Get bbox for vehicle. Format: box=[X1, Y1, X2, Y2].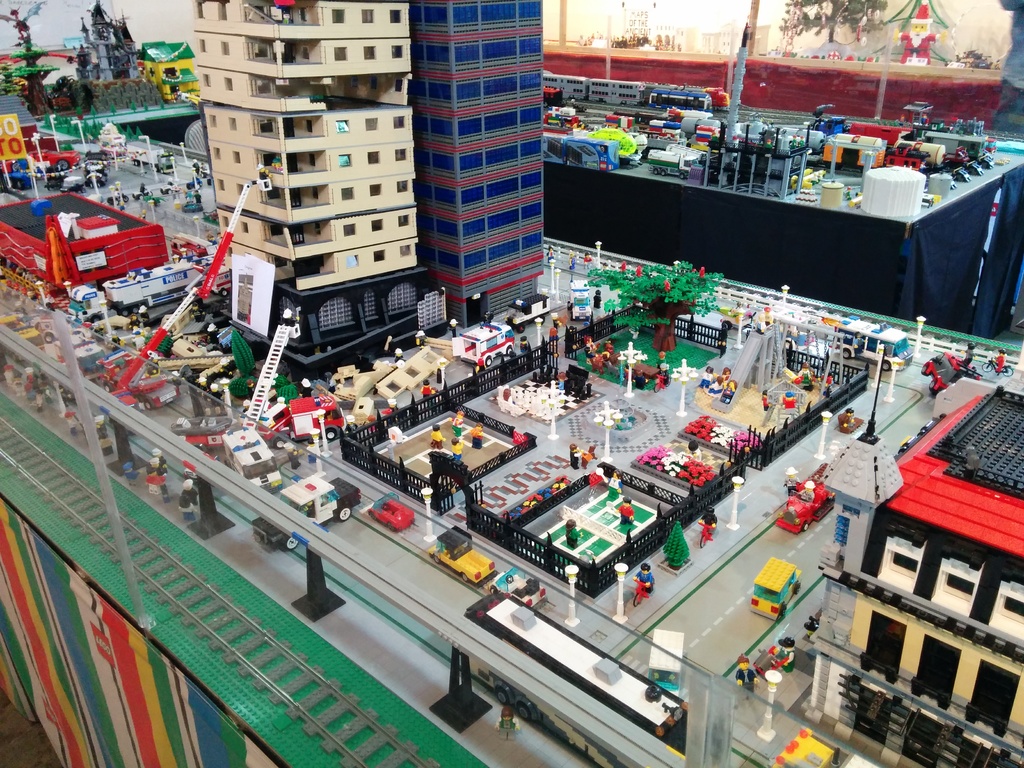
box=[88, 348, 189, 413].
